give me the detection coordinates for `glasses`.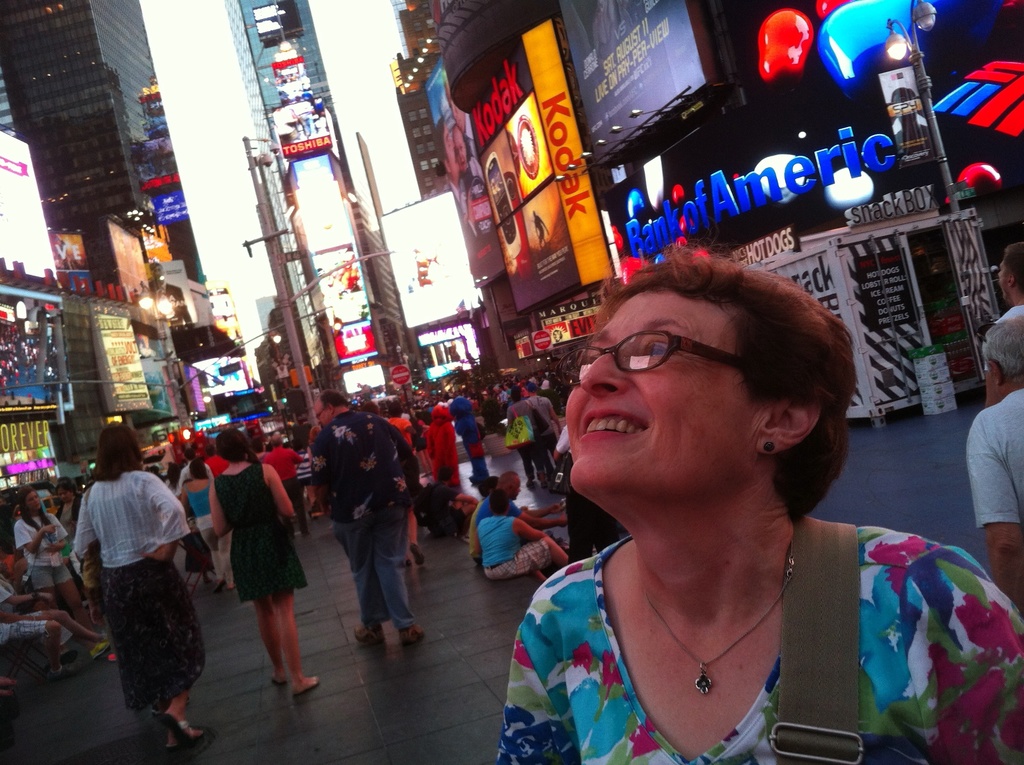
[x1=313, y1=408, x2=323, y2=421].
